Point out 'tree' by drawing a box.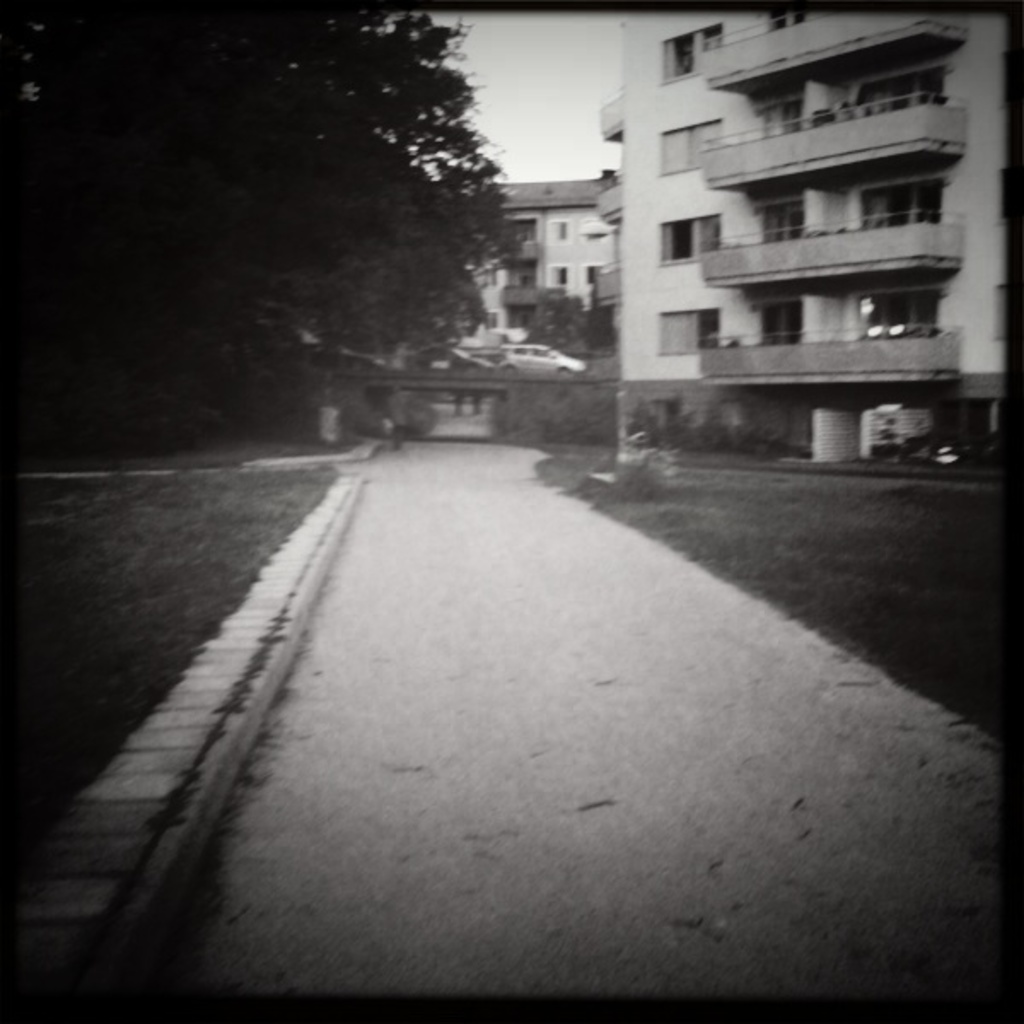
crop(521, 283, 592, 355).
